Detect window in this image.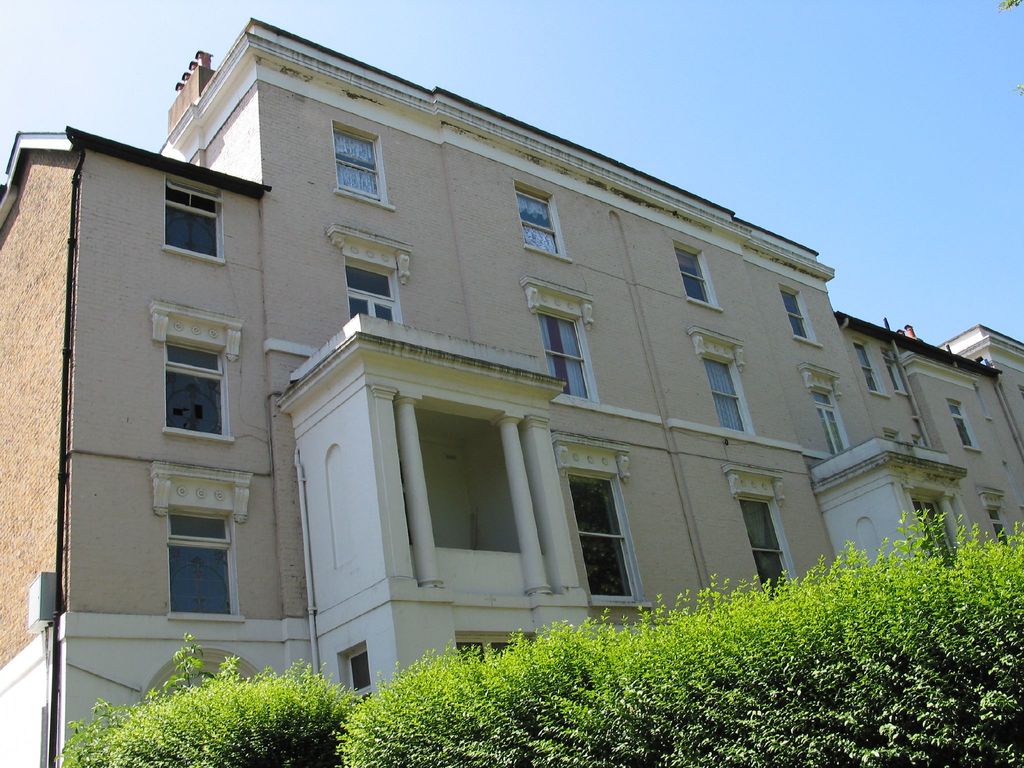
Detection: (x1=511, y1=189, x2=559, y2=257).
